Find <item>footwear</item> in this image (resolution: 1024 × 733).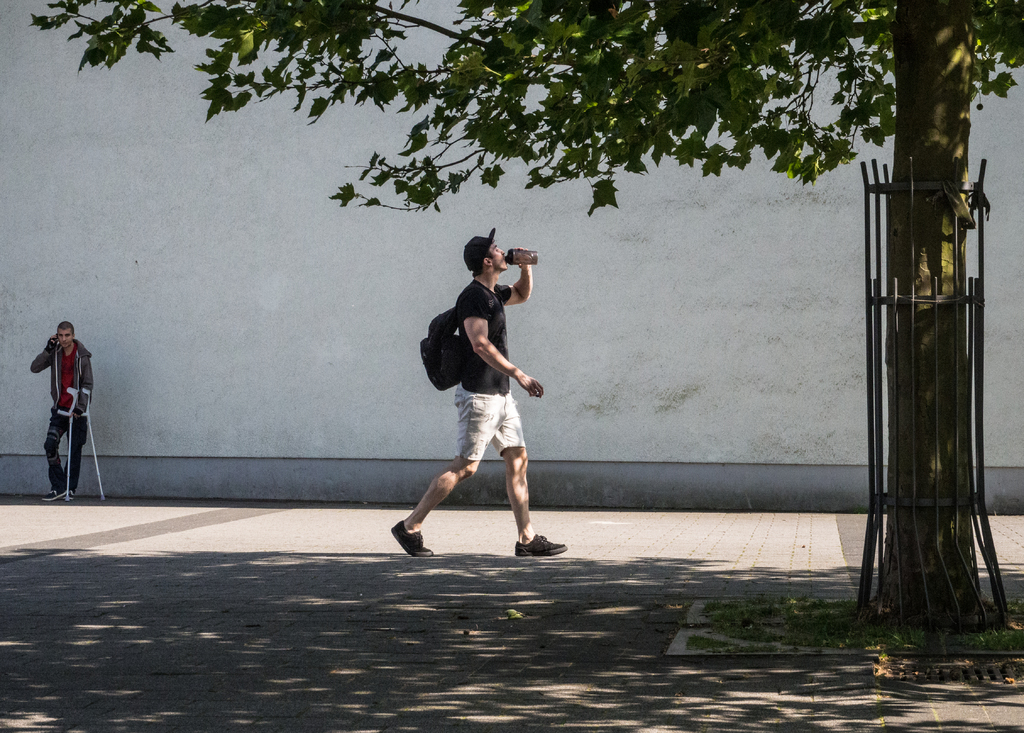
[left=43, top=490, right=69, bottom=501].
